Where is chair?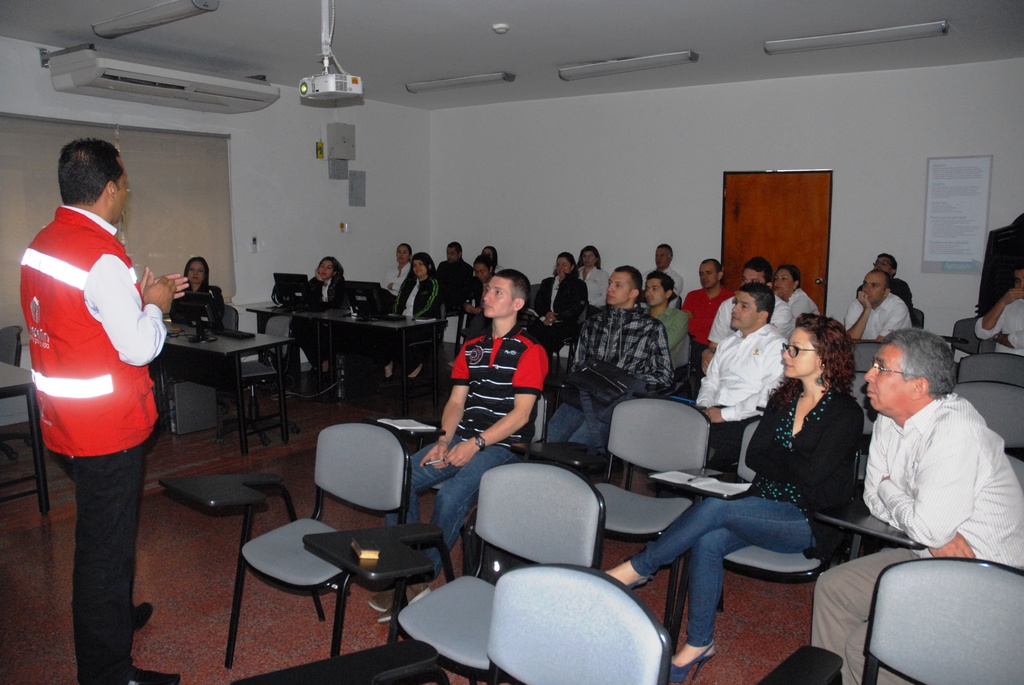
<region>952, 382, 1023, 462</region>.
